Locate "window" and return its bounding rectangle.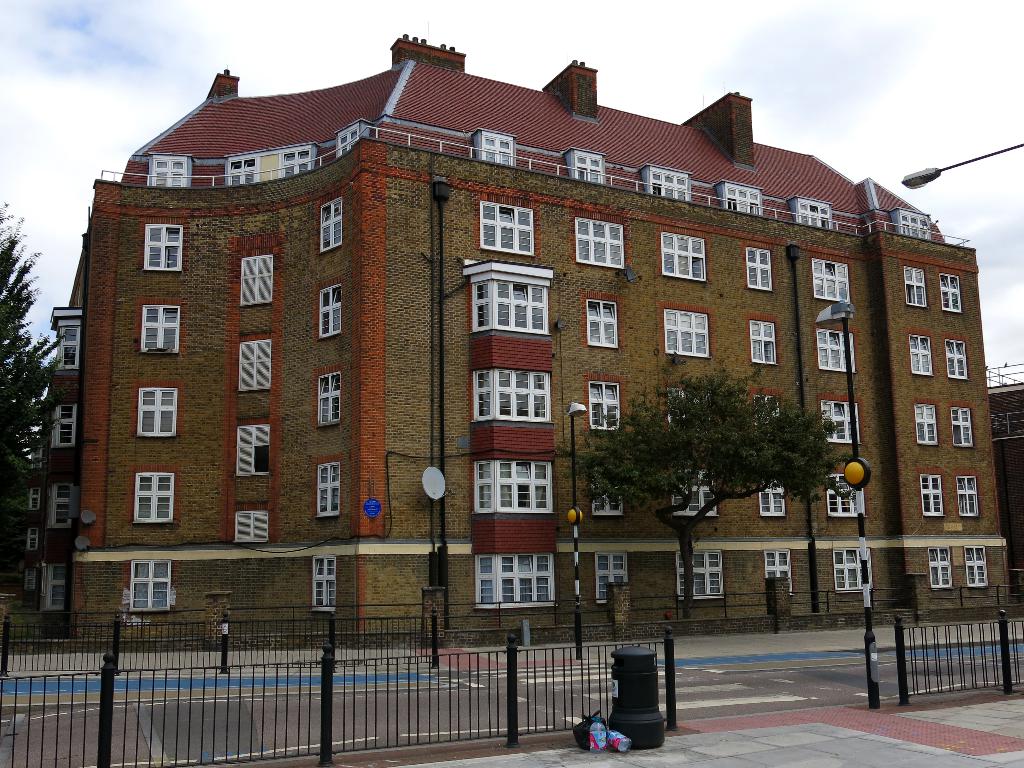
(left=909, top=331, right=933, bottom=378).
